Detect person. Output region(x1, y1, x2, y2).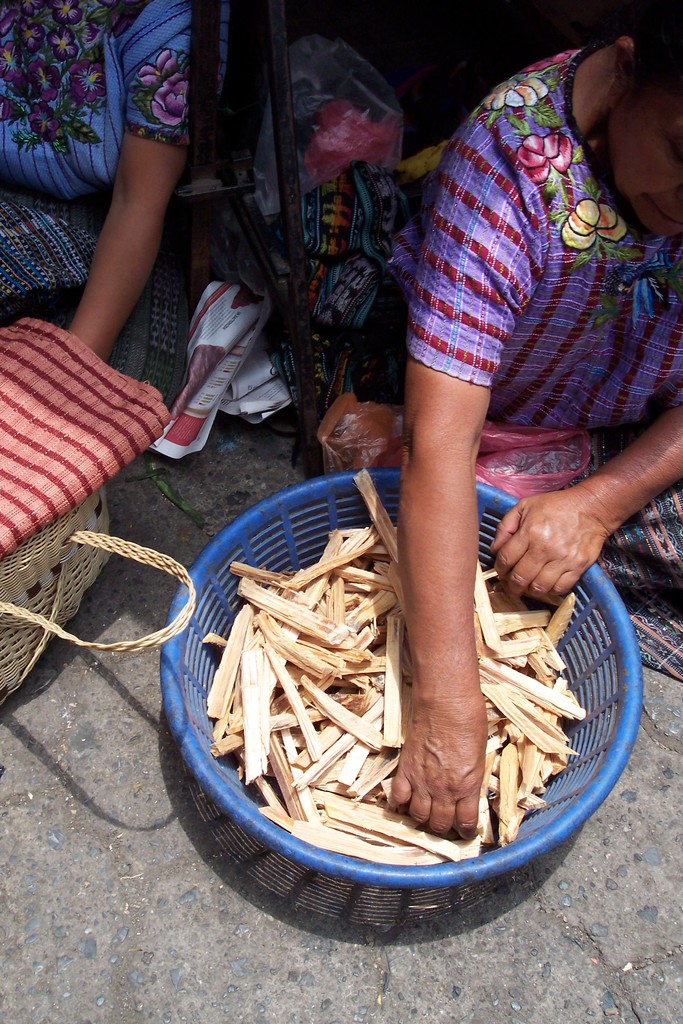
region(394, 20, 682, 797).
